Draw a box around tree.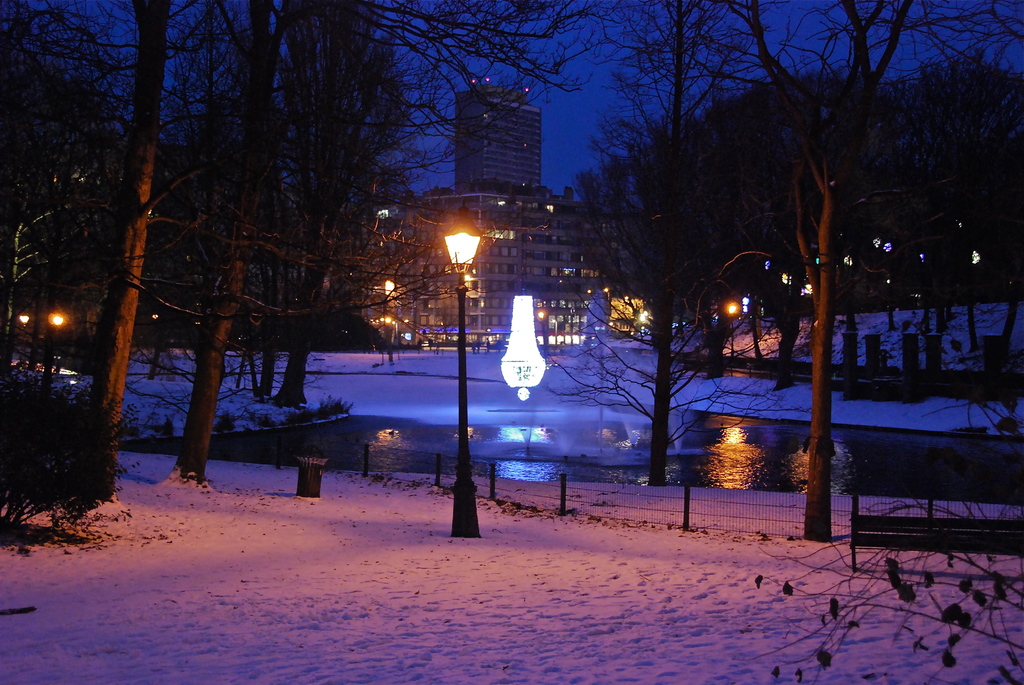
select_region(0, 0, 1023, 540).
